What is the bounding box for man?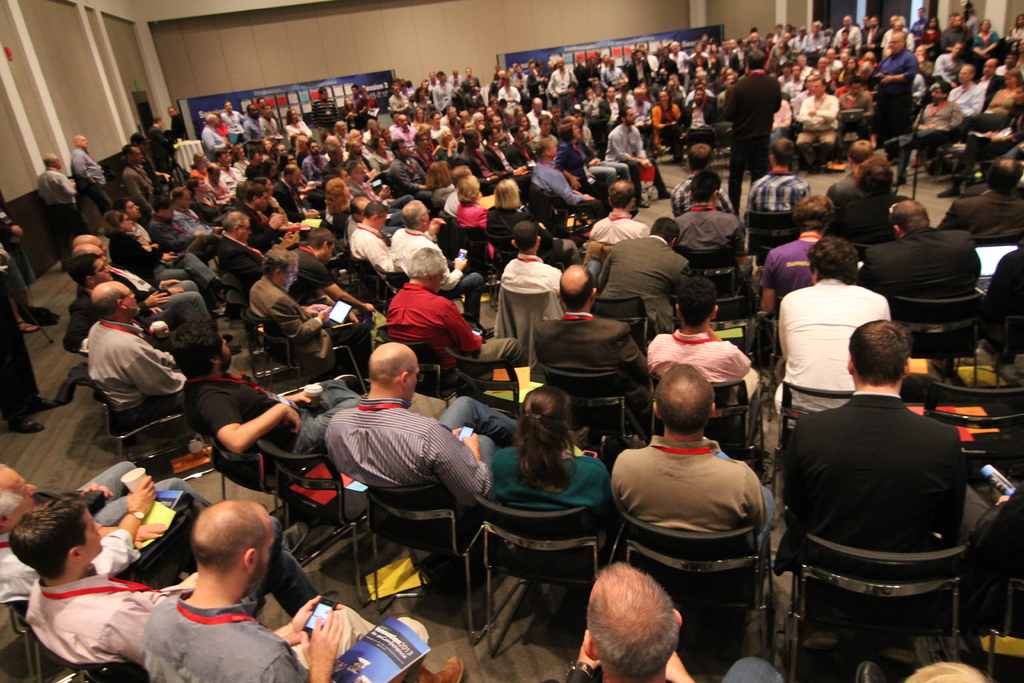
<bbox>561, 111, 641, 215</bbox>.
